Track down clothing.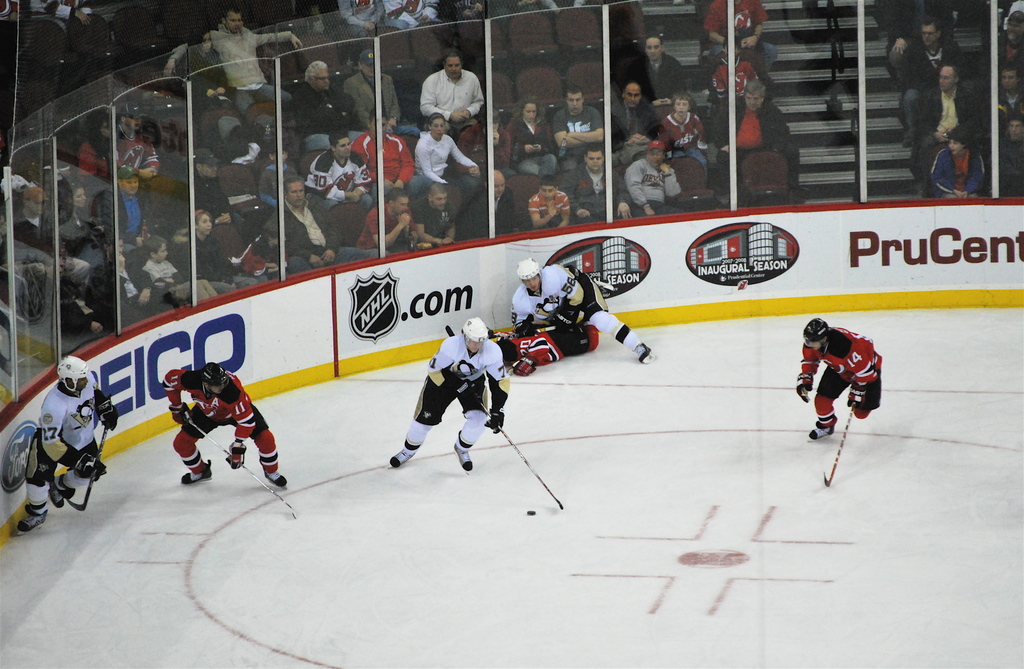
Tracked to <region>75, 145, 115, 189</region>.
